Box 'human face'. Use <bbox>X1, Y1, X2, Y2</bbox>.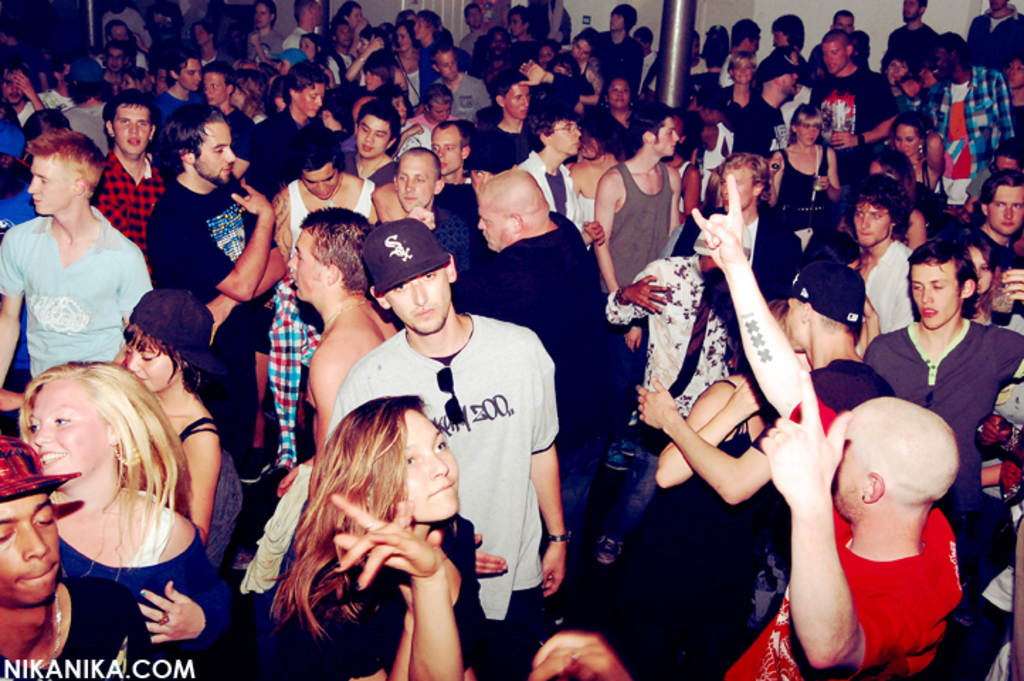
<bbox>509, 14, 525, 37</bbox>.
